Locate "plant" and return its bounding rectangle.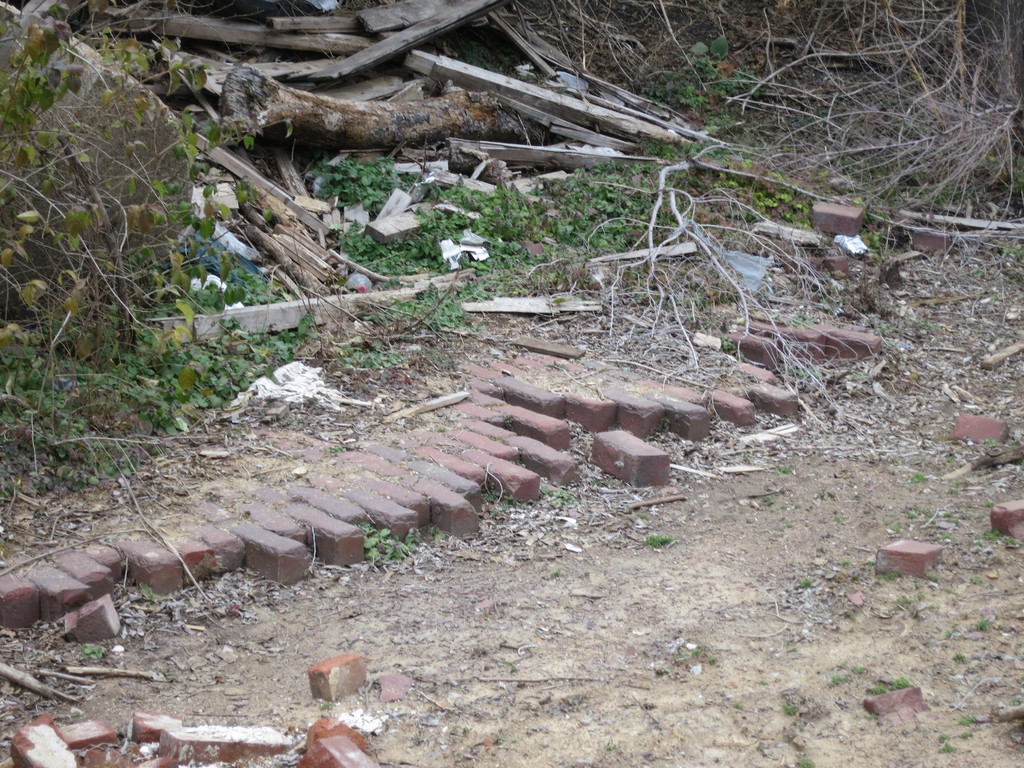
84/641/112/659.
